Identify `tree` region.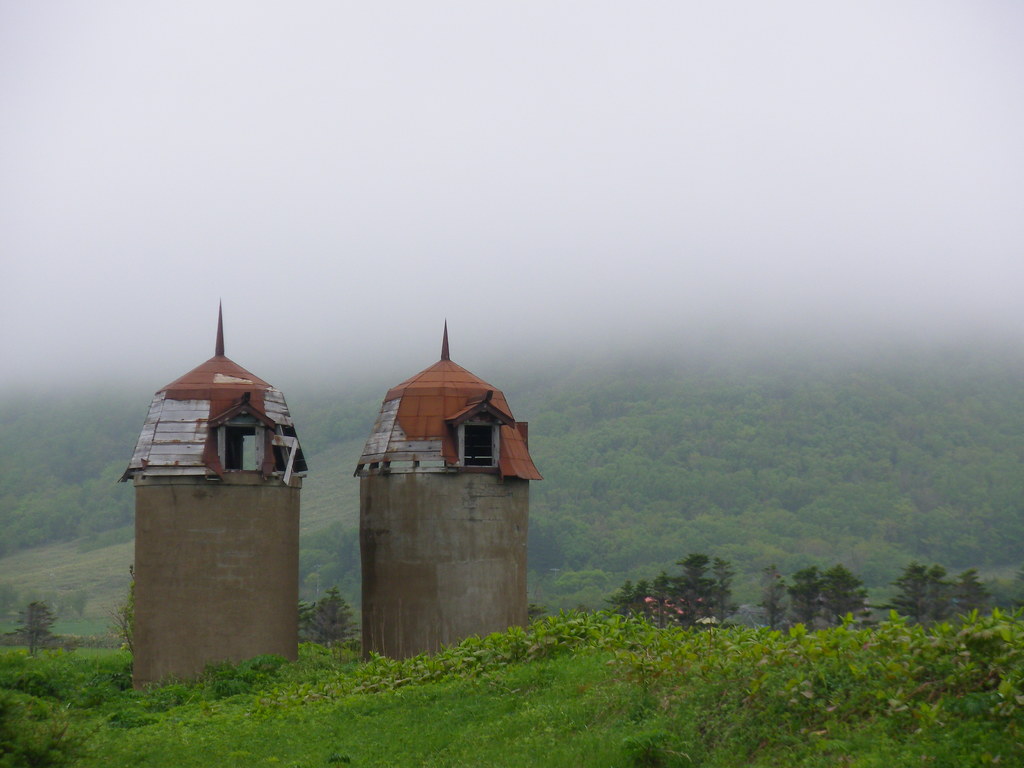
Region: 911/561/953/631.
